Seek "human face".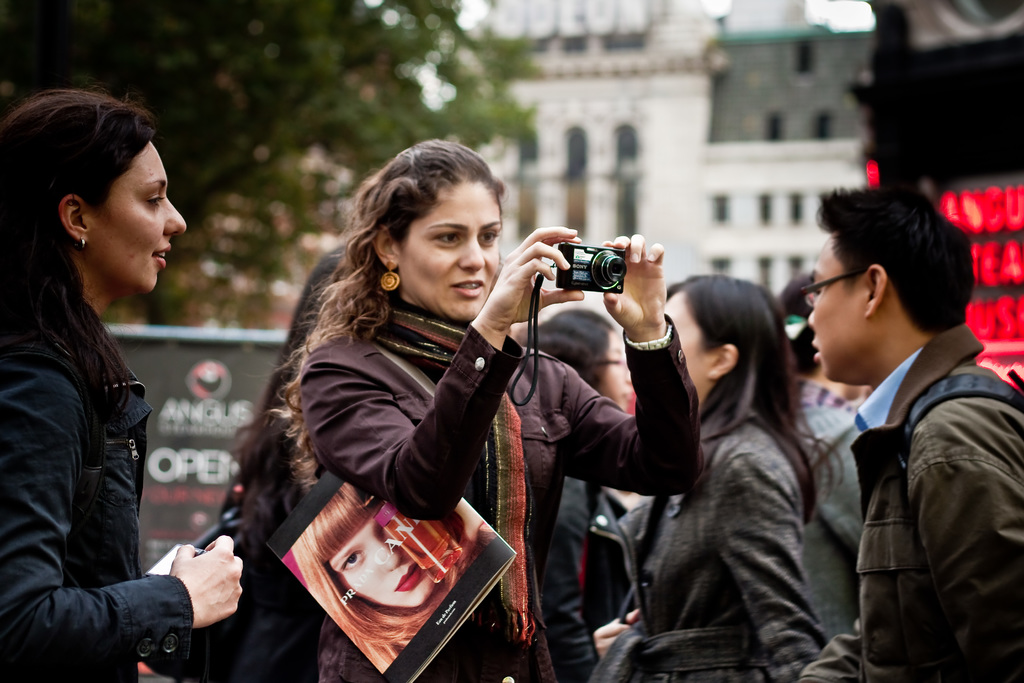
<box>808,232,871,378</box>.
